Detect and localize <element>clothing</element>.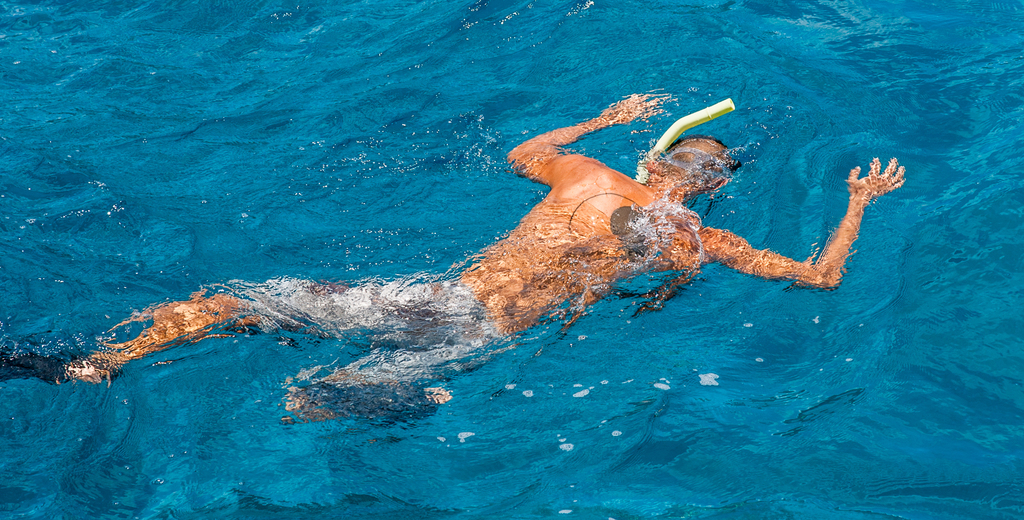
Localized at 231, 277, 501, 411.
